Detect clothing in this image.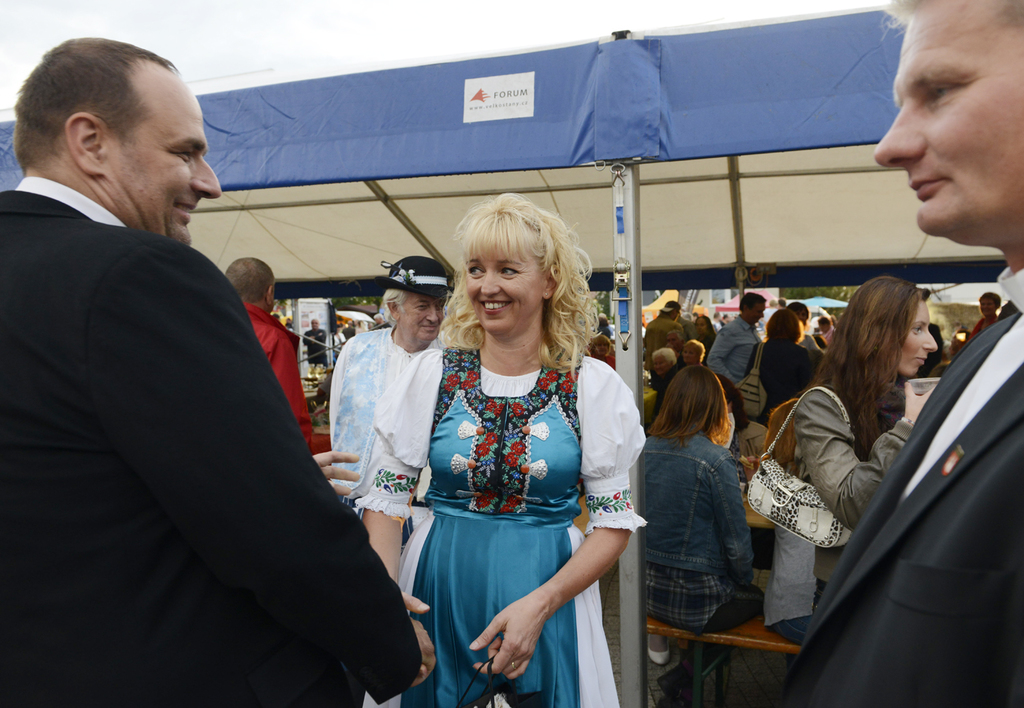
Detection: {"x1": 745, "y1": 337, "x2": 807, "y2": 425}.
